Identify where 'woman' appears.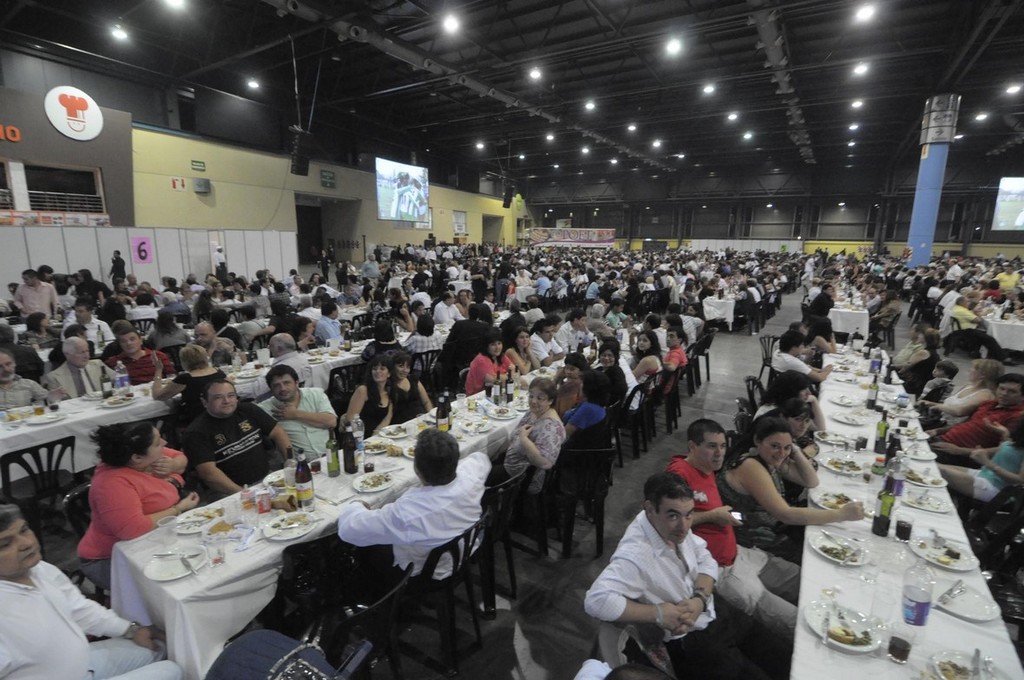
Appears at bbox=(929, 414, 1023, 502).
